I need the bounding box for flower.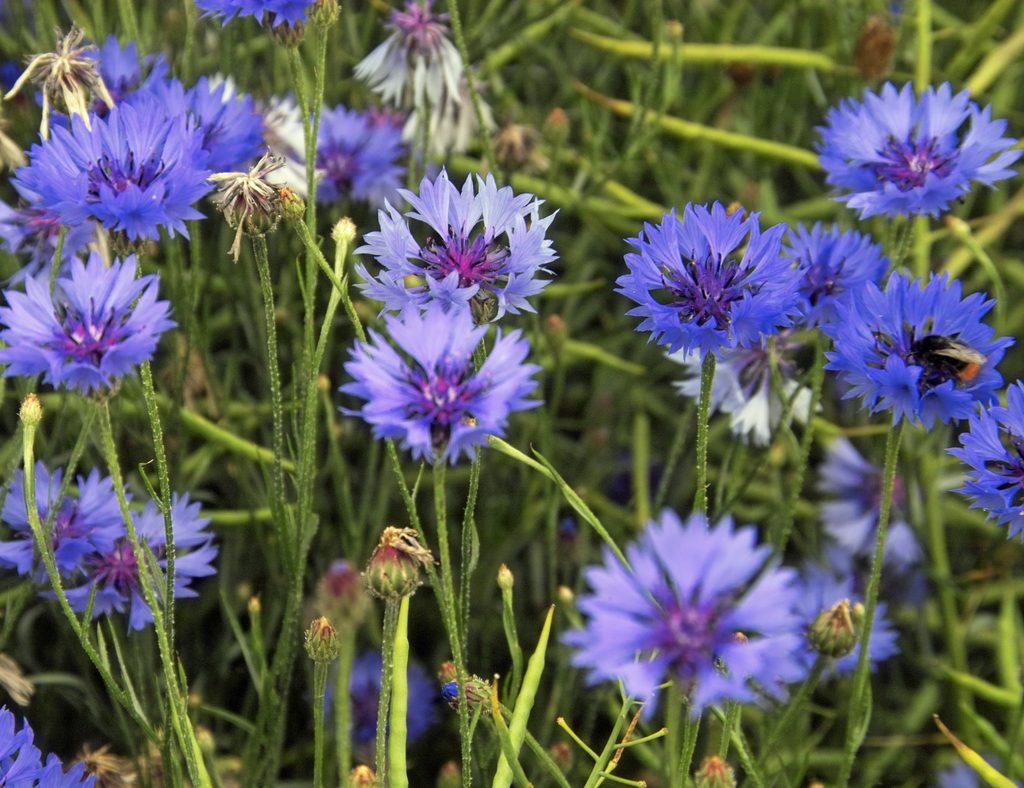
Here it is: detection(217, 70, 321, 191).
